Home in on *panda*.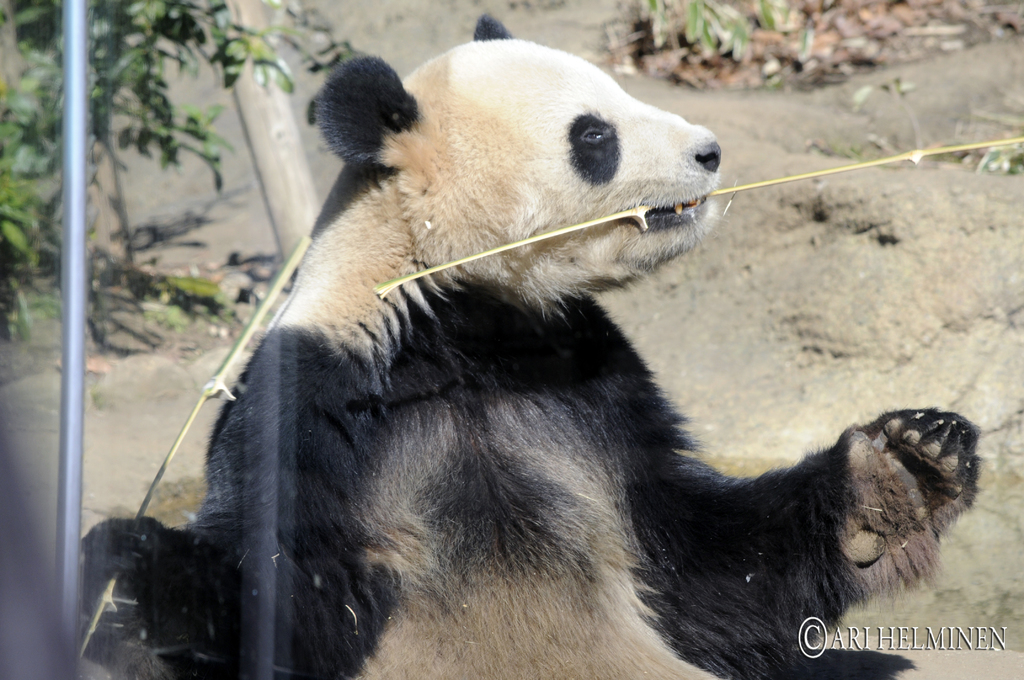
Homed in at (x1=77, y1=12, x2=984, y2=679).
